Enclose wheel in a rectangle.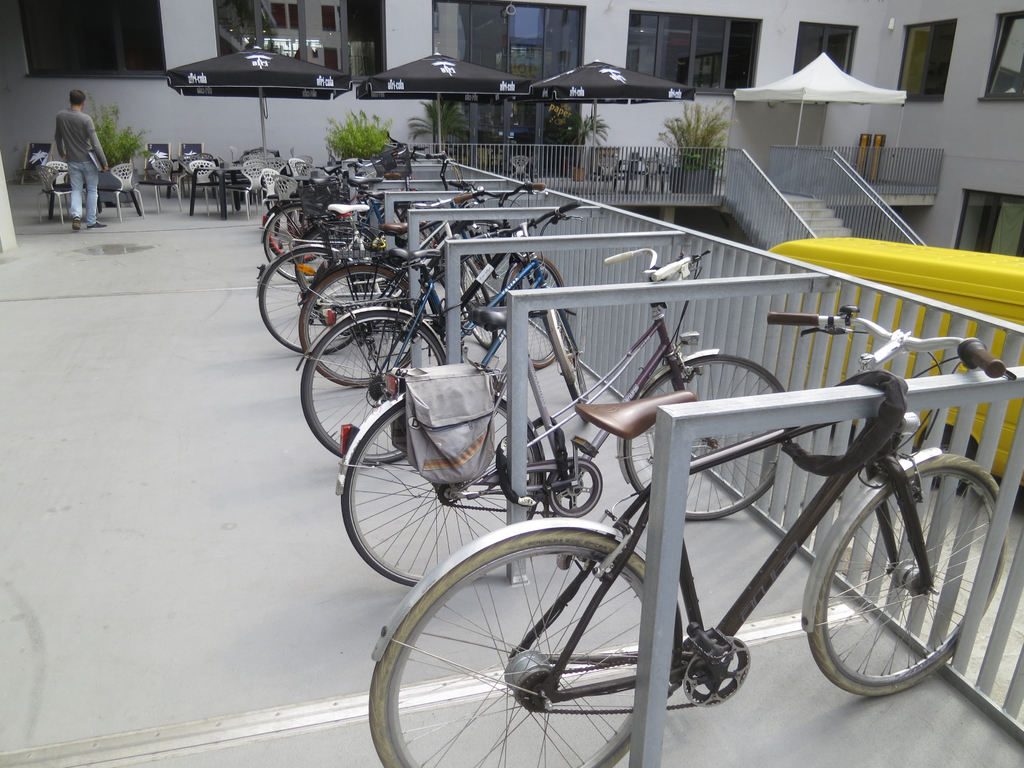
left=299, top=309, right=448, bottom=467.
